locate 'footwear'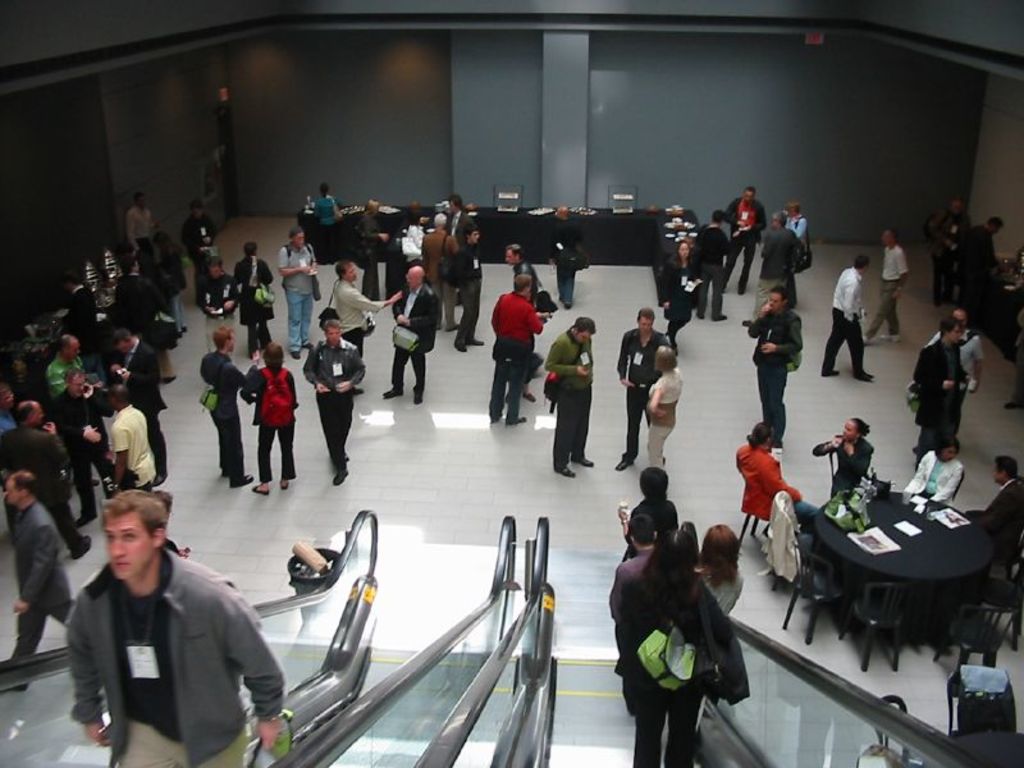
bbox(822, 366, 837, 376)
